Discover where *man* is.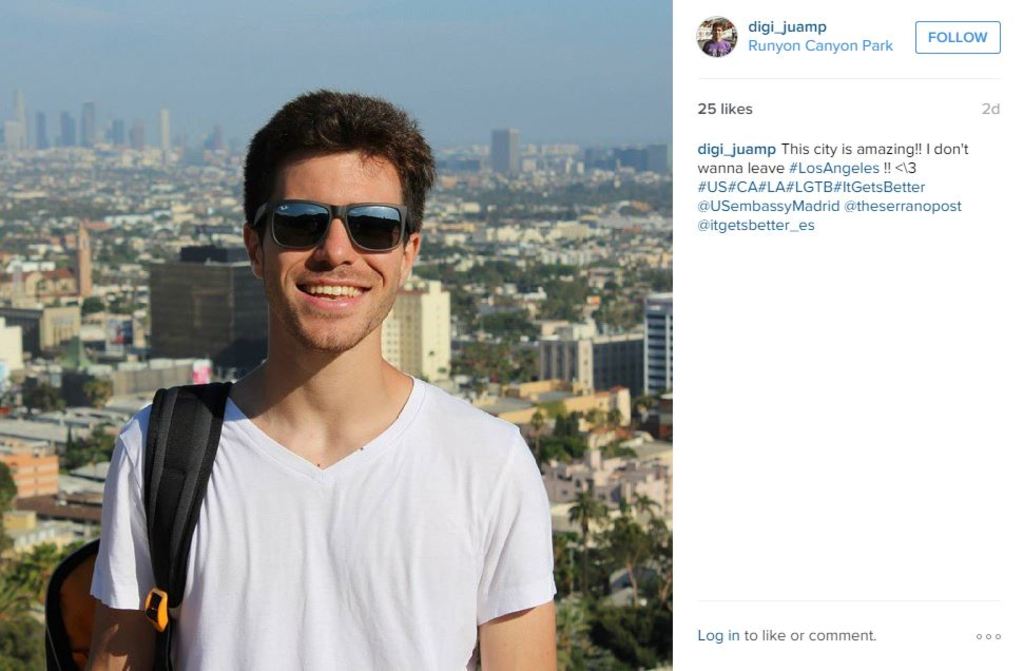
Discovered at x1=84 y1=100 x2=545 y2=670.
